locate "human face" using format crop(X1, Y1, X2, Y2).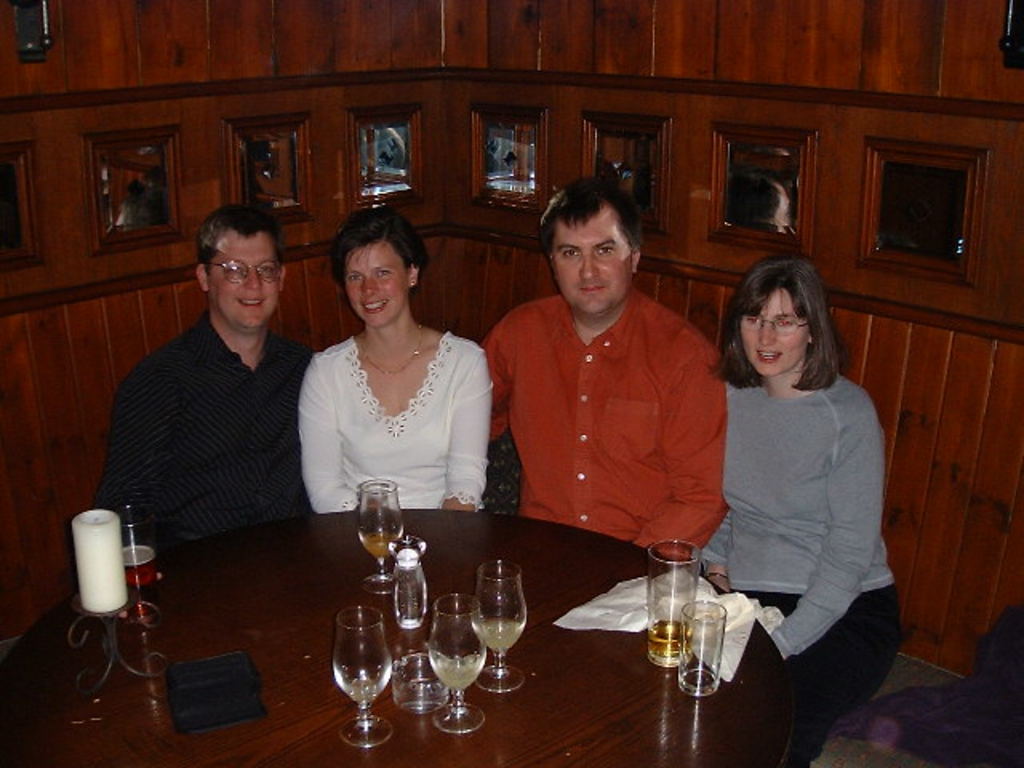
crop(210, 234, 275, 328).
